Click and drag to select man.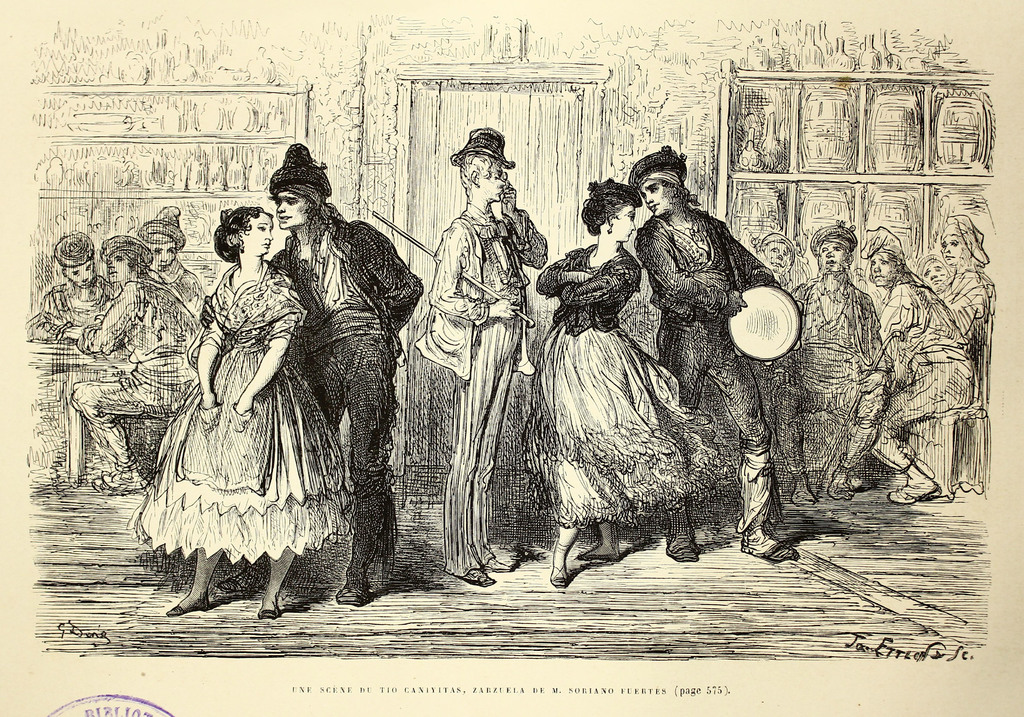
Selection: box=[786, 223, 892, 509].
